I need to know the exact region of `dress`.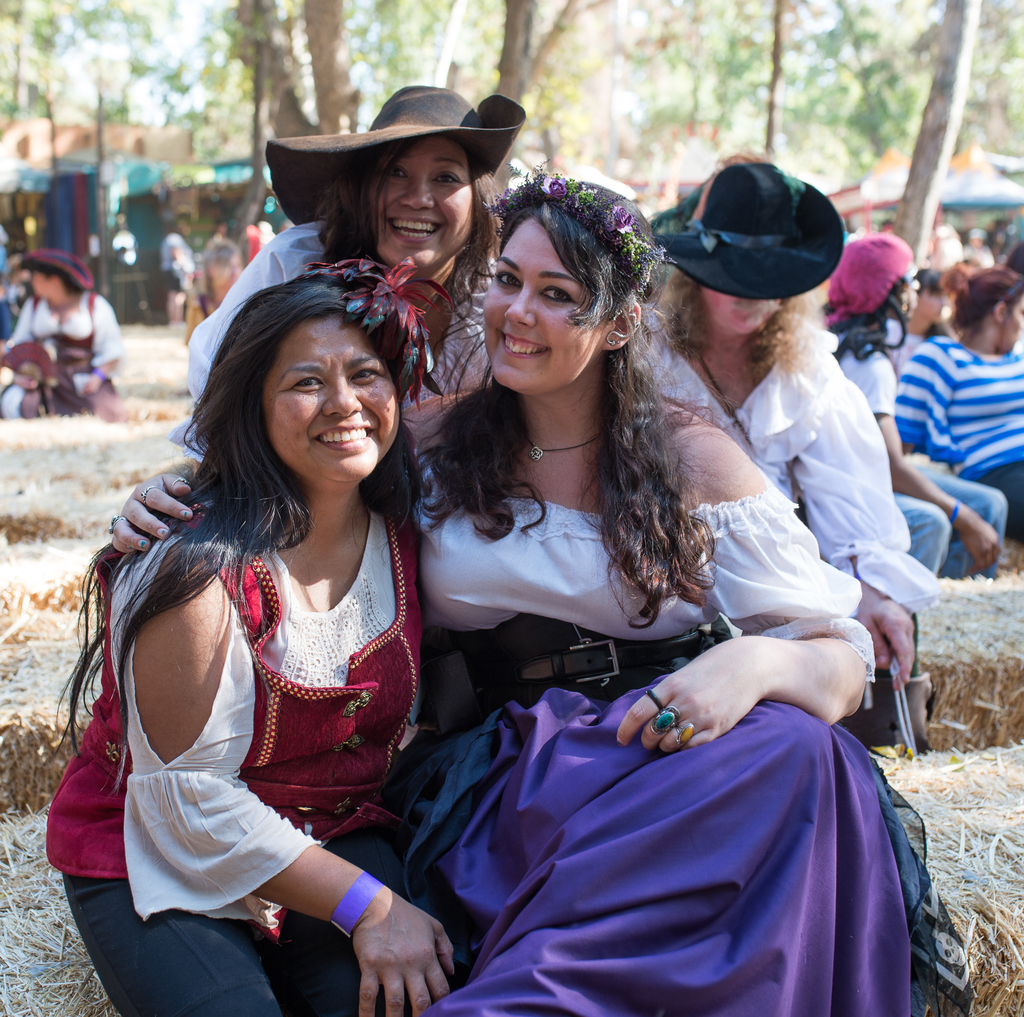
Region: box(420, 456, 976, 1016).
